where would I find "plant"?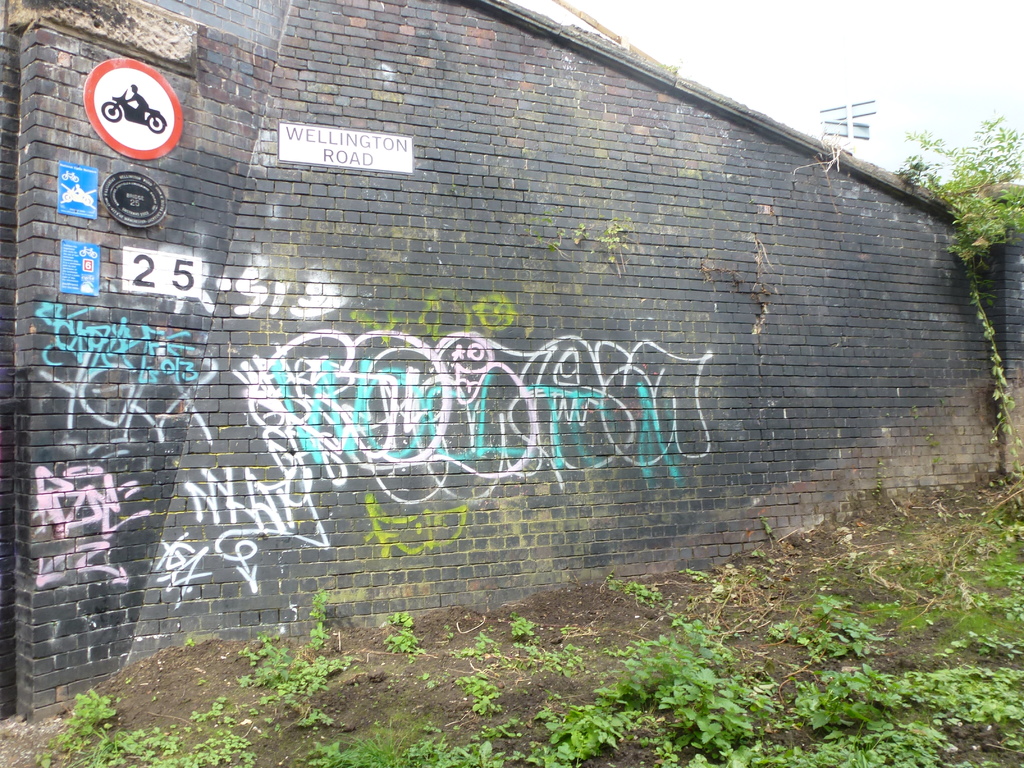
At (left=511, top=637, right=585, bottom=680).
